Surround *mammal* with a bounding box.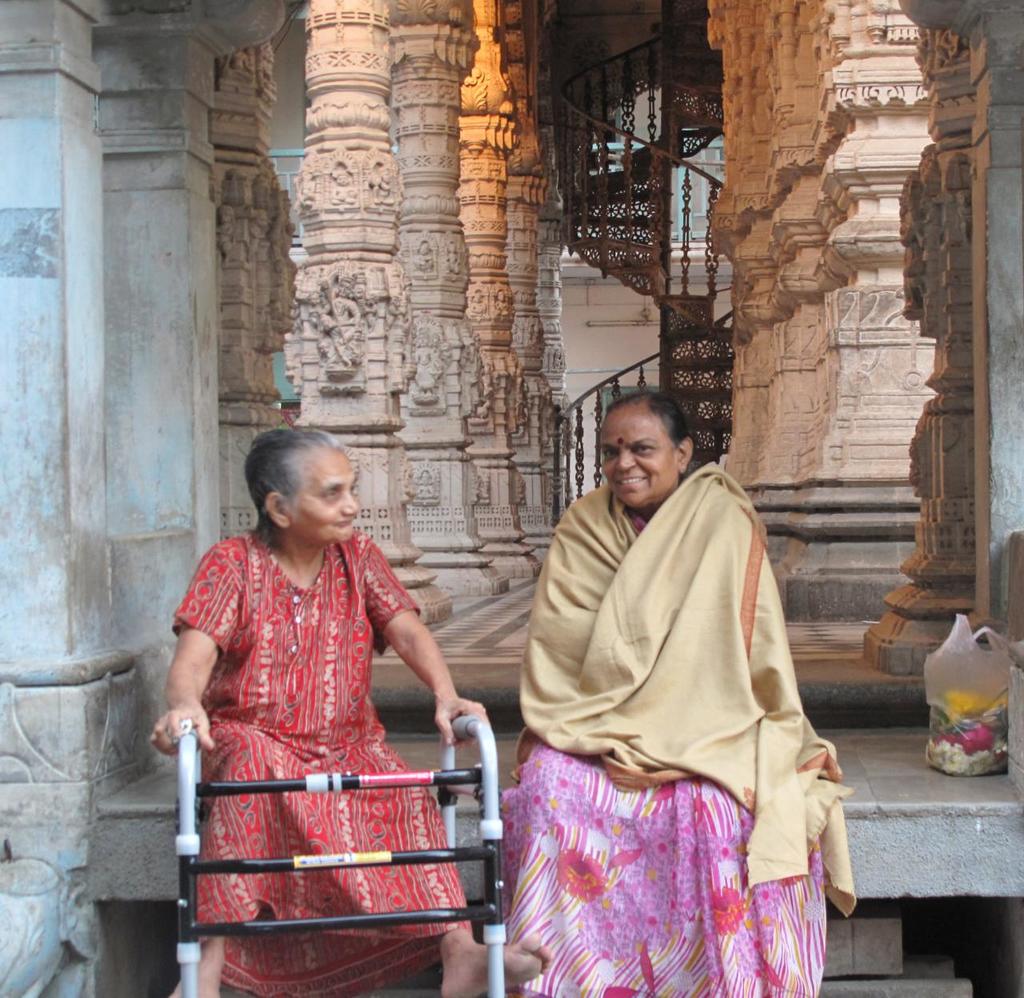
{"x1": 495, "y1": 389, "x2": 821, "y2": 997}.
